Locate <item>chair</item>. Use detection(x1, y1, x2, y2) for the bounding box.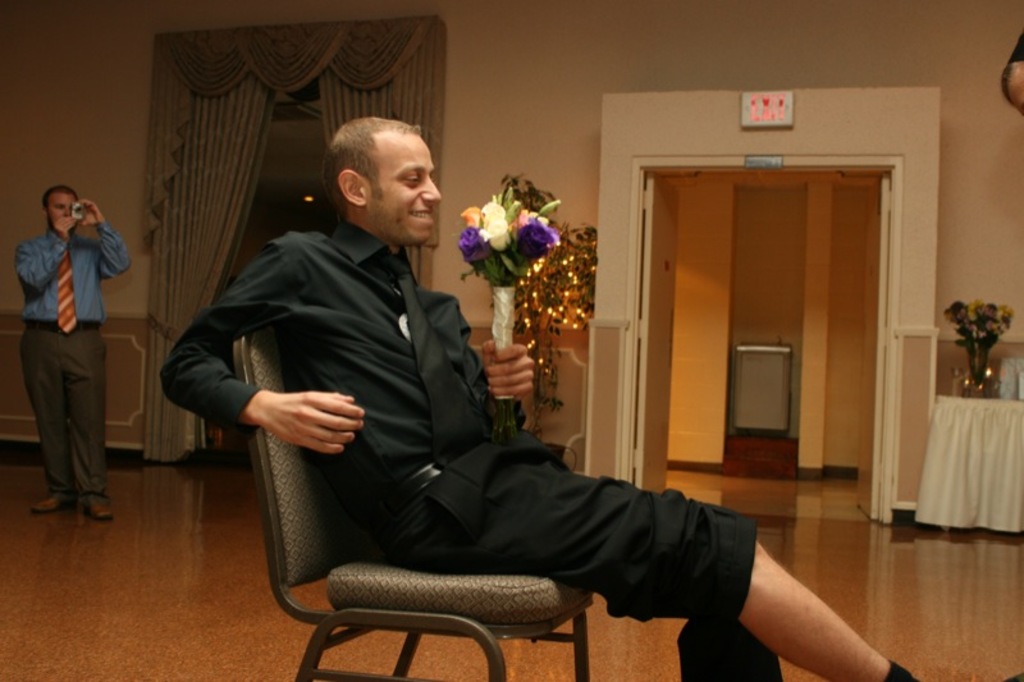
detection(218, 344, 646, 681).
